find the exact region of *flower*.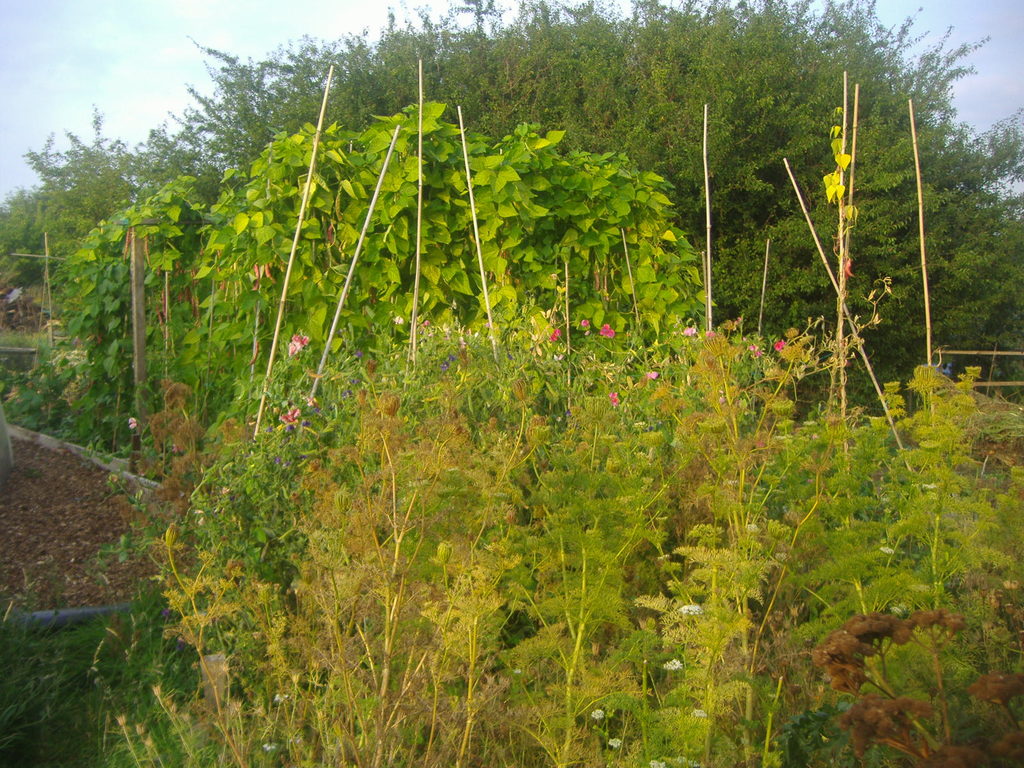
Exact region: x1=438 y1=360 x2=447 y2=370.
